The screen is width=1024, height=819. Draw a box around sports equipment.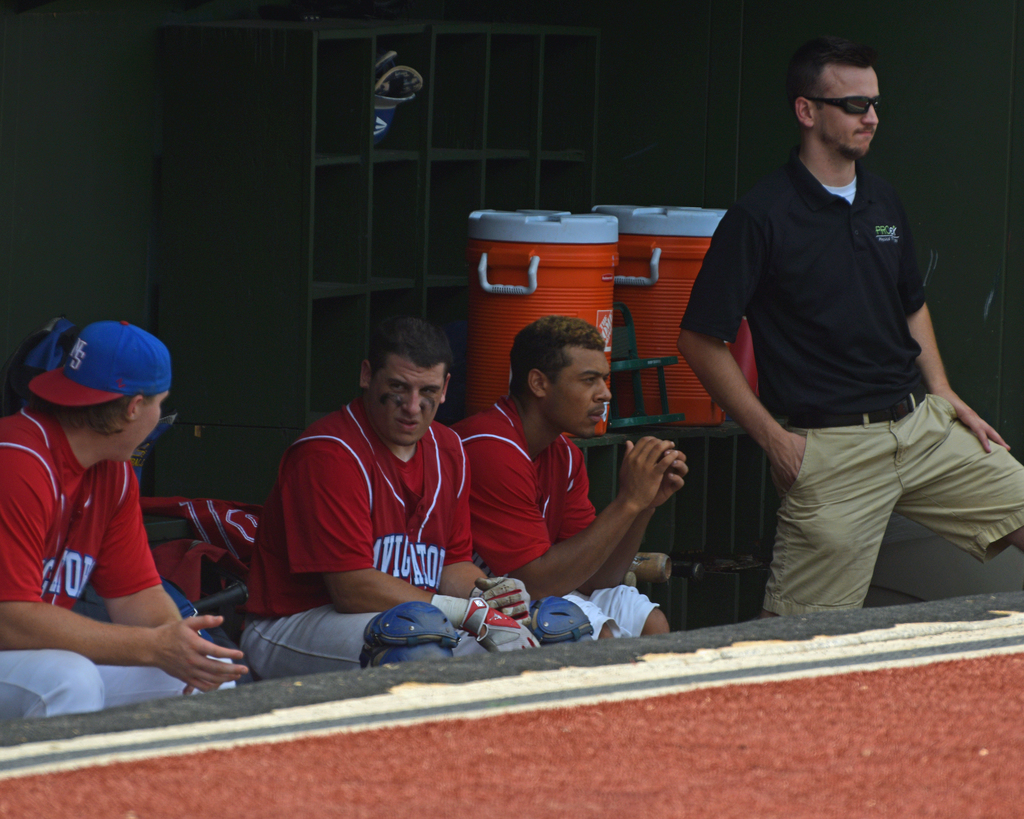
Rect(356, 598, 462, 672).
